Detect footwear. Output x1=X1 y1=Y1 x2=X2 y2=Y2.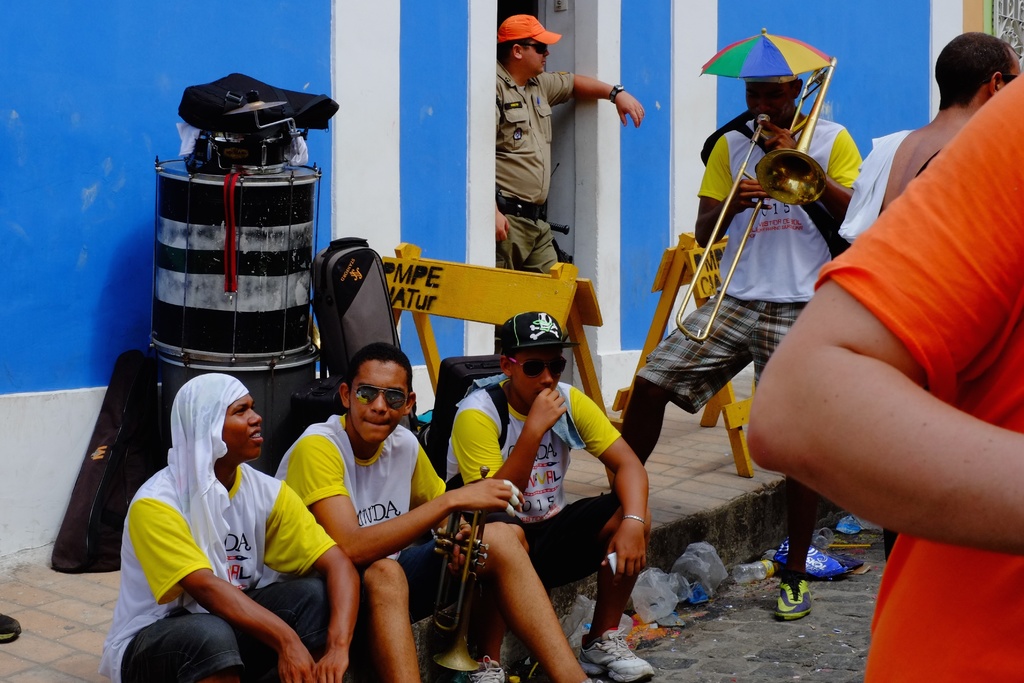
x1=572 y1=627 x2=655 y2=682.
